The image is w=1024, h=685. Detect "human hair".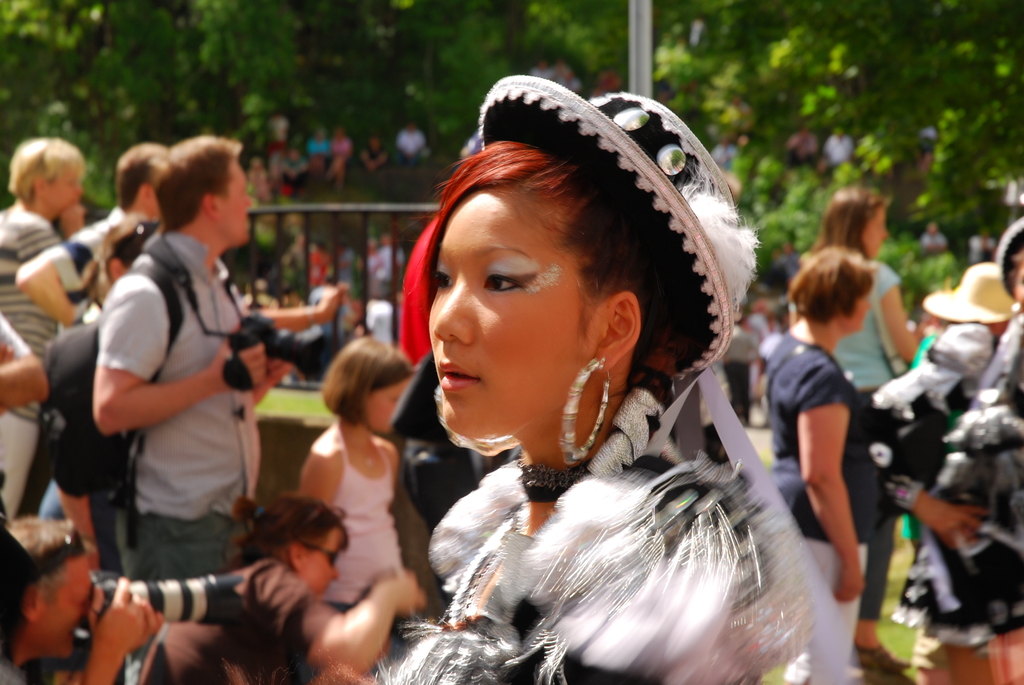
Detection: 317,336,422,431.
